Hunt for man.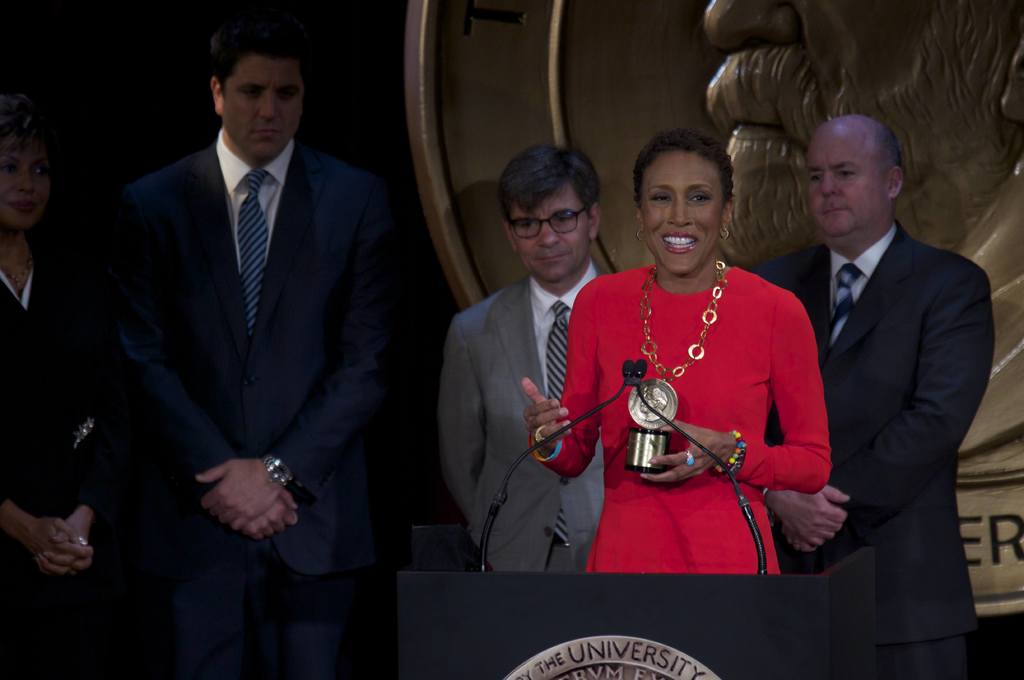
Hunted down at (437, 144, 608, 575).
